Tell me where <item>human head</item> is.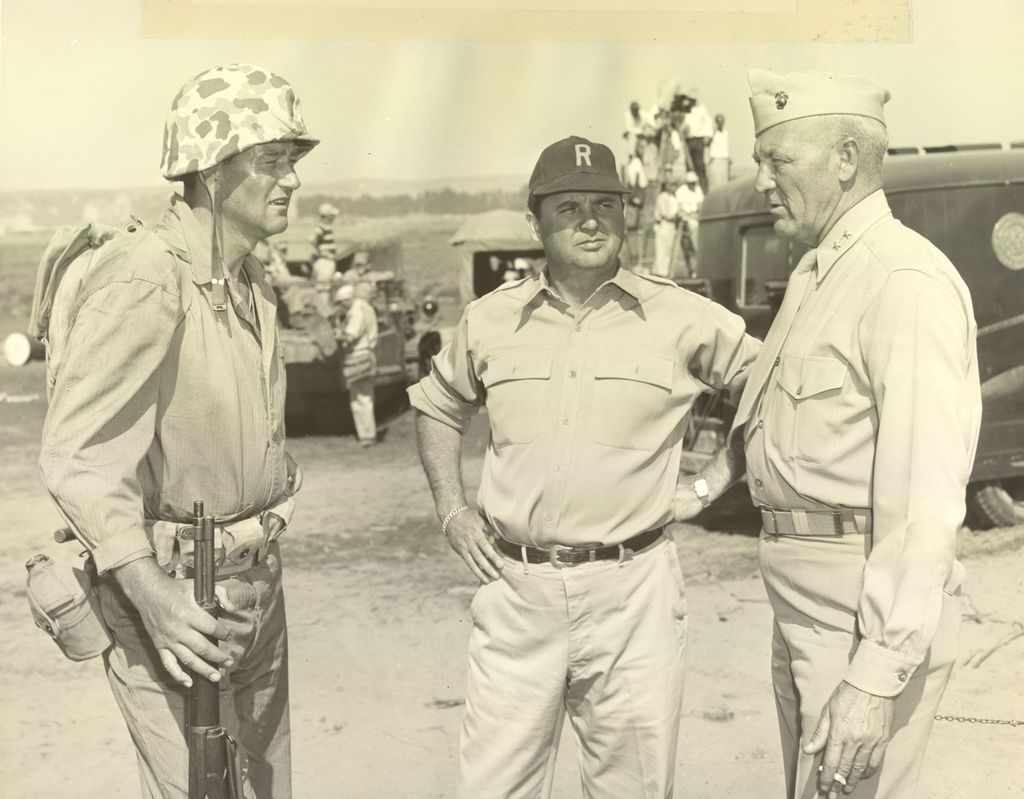
<item>human head</item> is at bbox=(164, 62, 301, 233).
